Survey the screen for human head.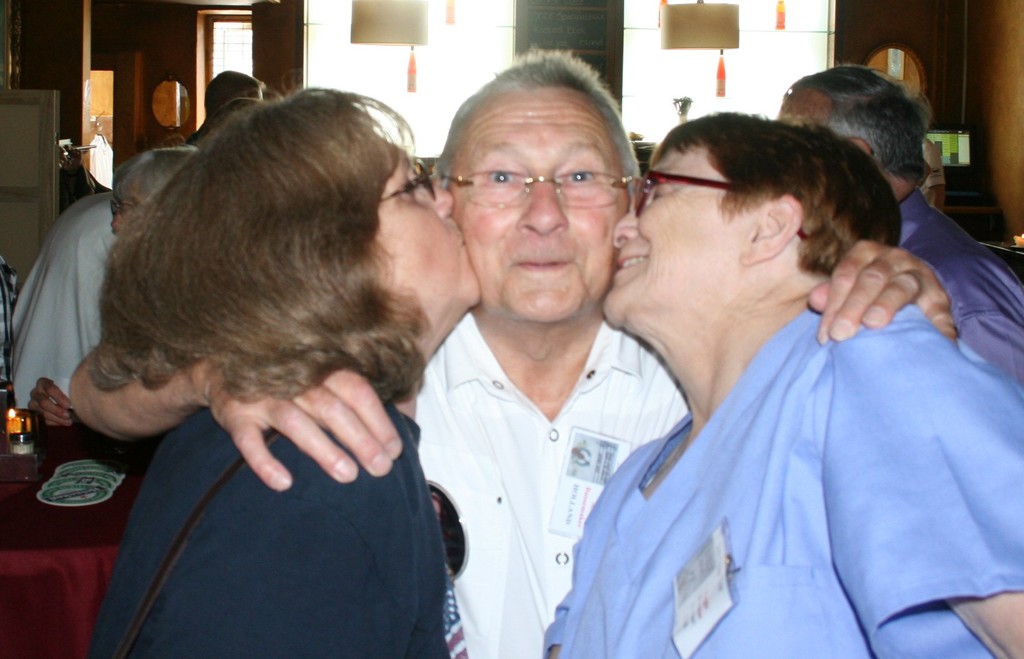
Survey found: {"left": 111, "top": 91, "right": 482, "bottom": 361}.
